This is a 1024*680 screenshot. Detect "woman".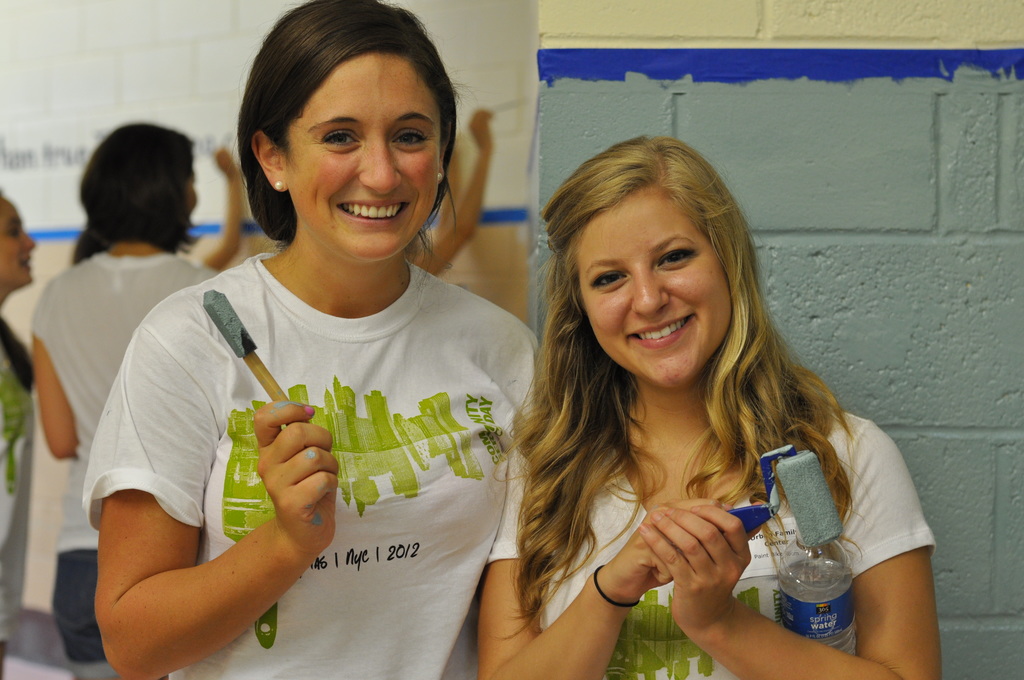
select_region(26, 119, 259, 663).
